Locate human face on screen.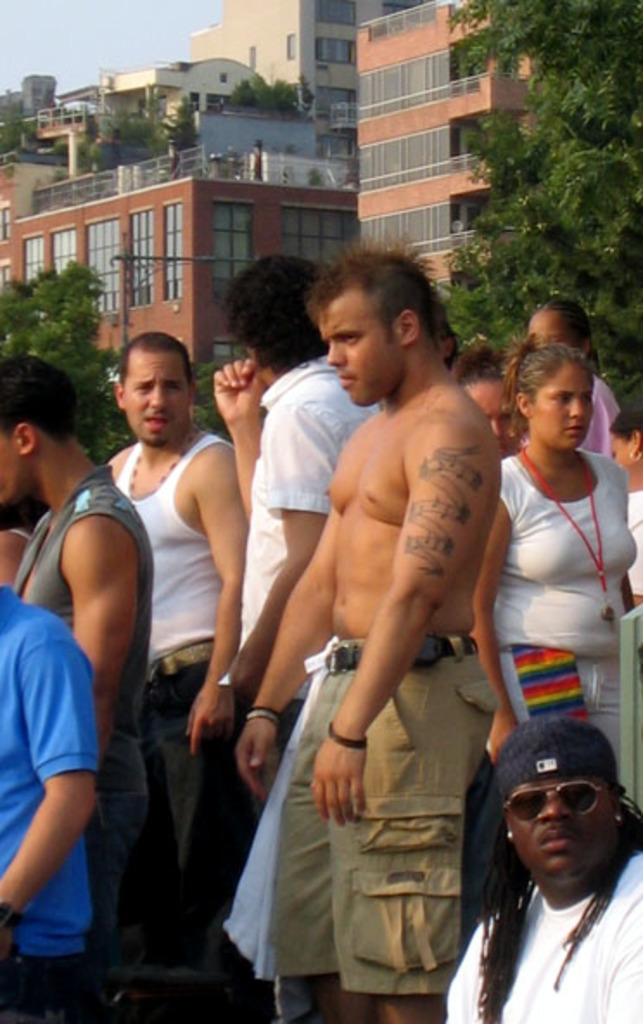
On screen at <region>0, 426, 19, 500</region>.
